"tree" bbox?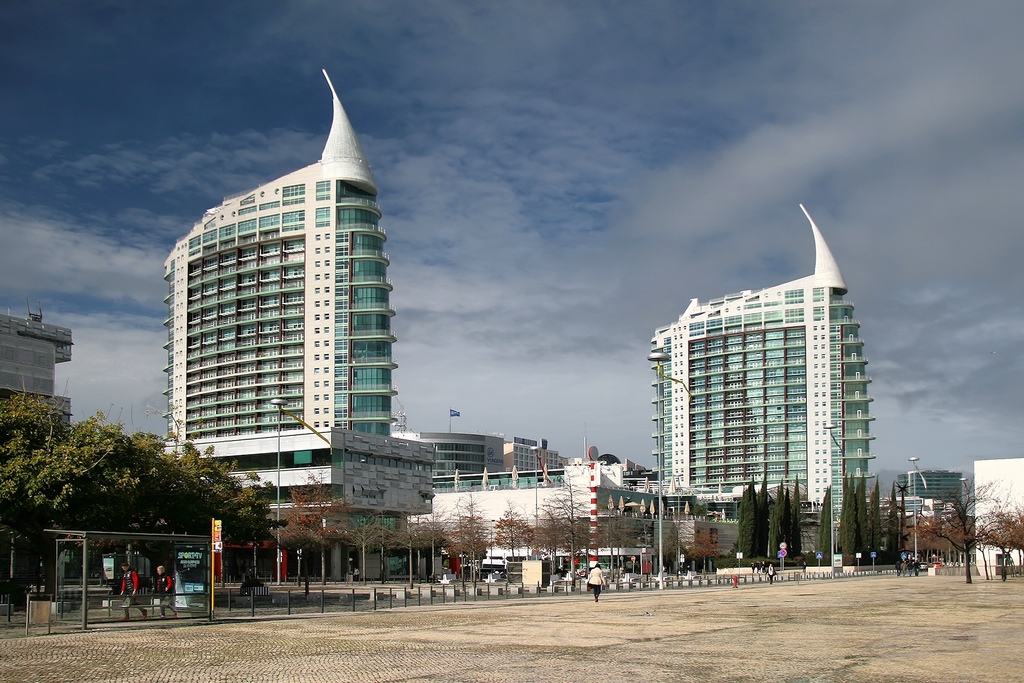
bbox=(541, 467, 598, 575)
